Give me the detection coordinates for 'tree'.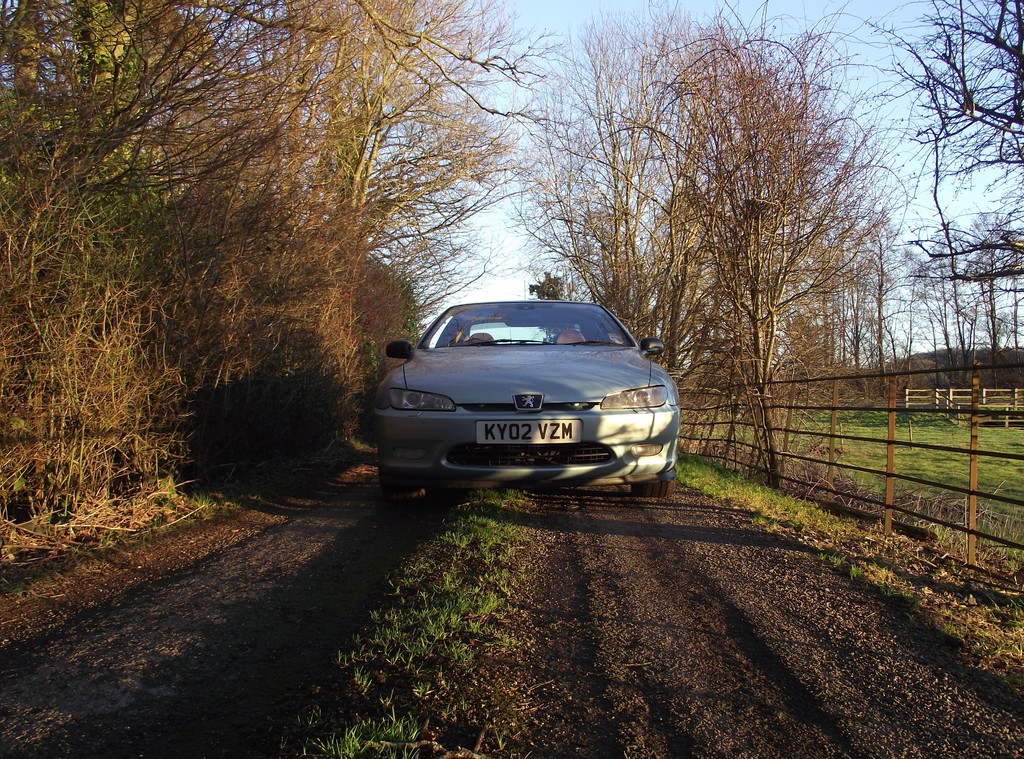
x1=980, y1=214, x2=1016, y2=356.
